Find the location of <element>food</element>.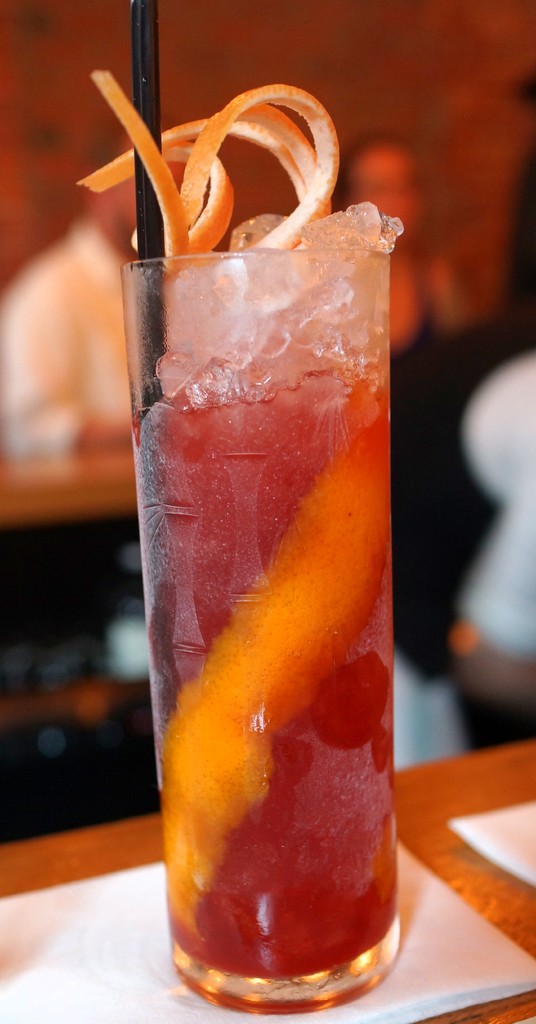
Location: box(81, 63, 396, 948).
